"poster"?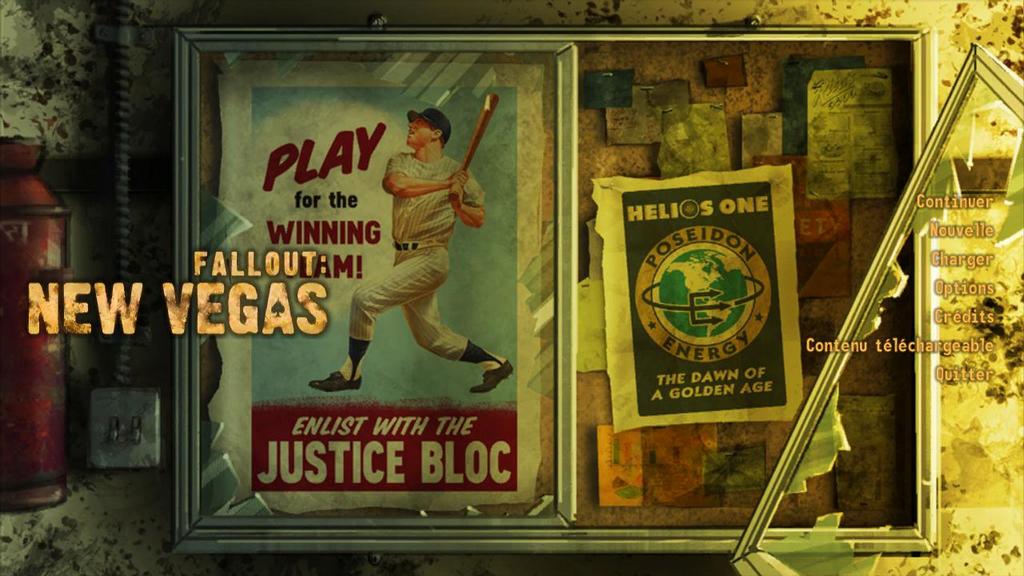
l=212, t=66, r=542, b=514
